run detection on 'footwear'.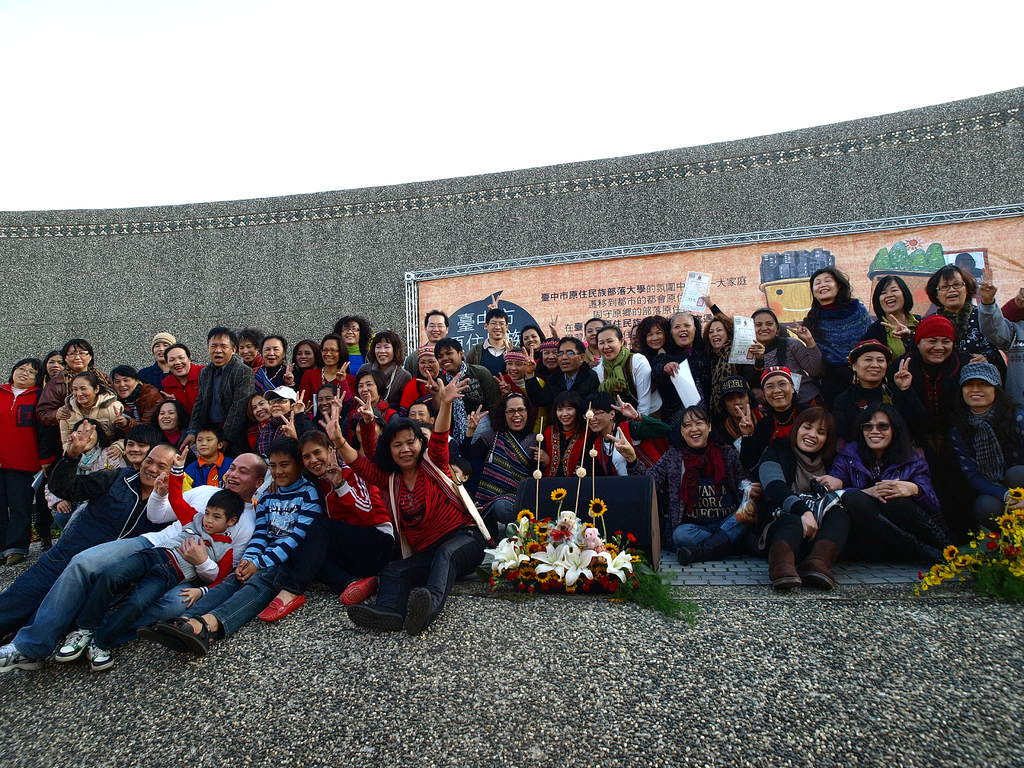
Result: 351:602:394:632.
